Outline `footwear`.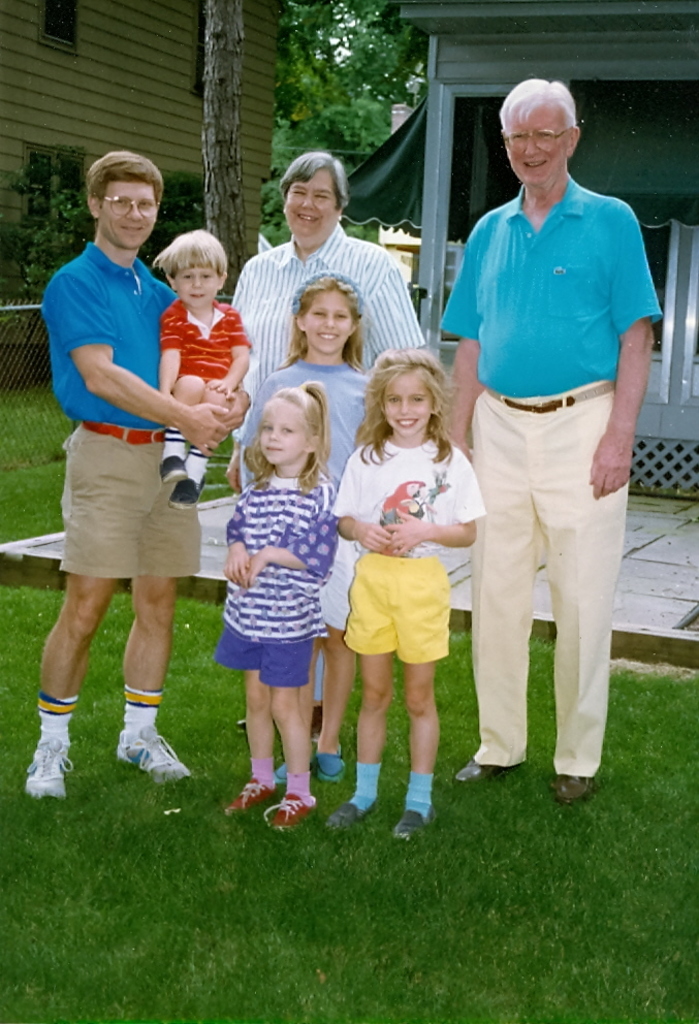
Outline: 32:741:73:796.
